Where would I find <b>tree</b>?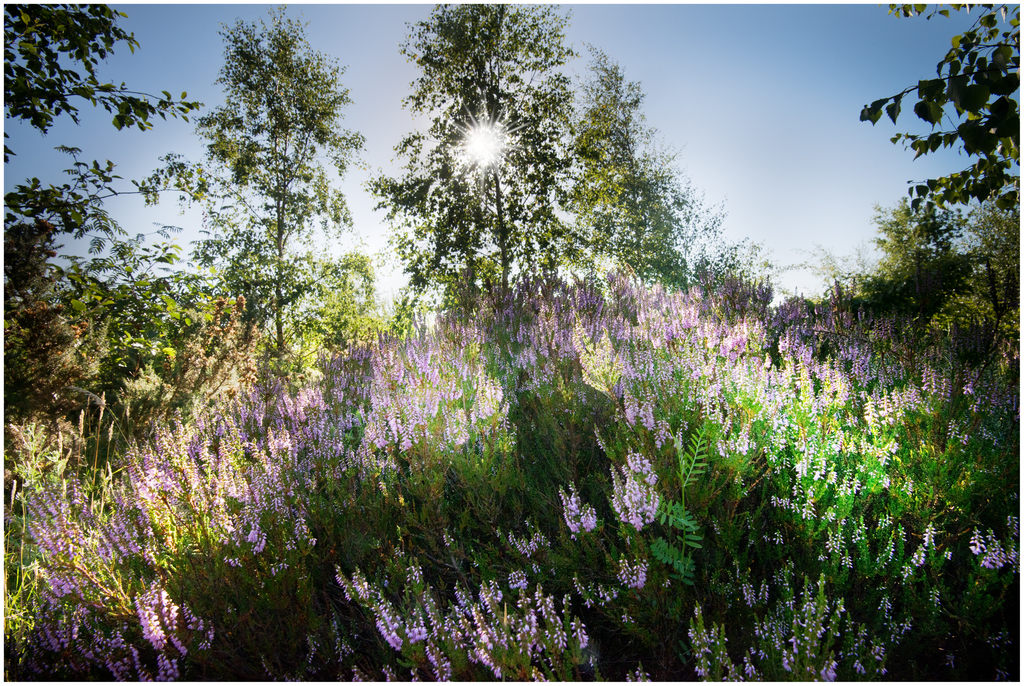
At (0,0,202,343).
